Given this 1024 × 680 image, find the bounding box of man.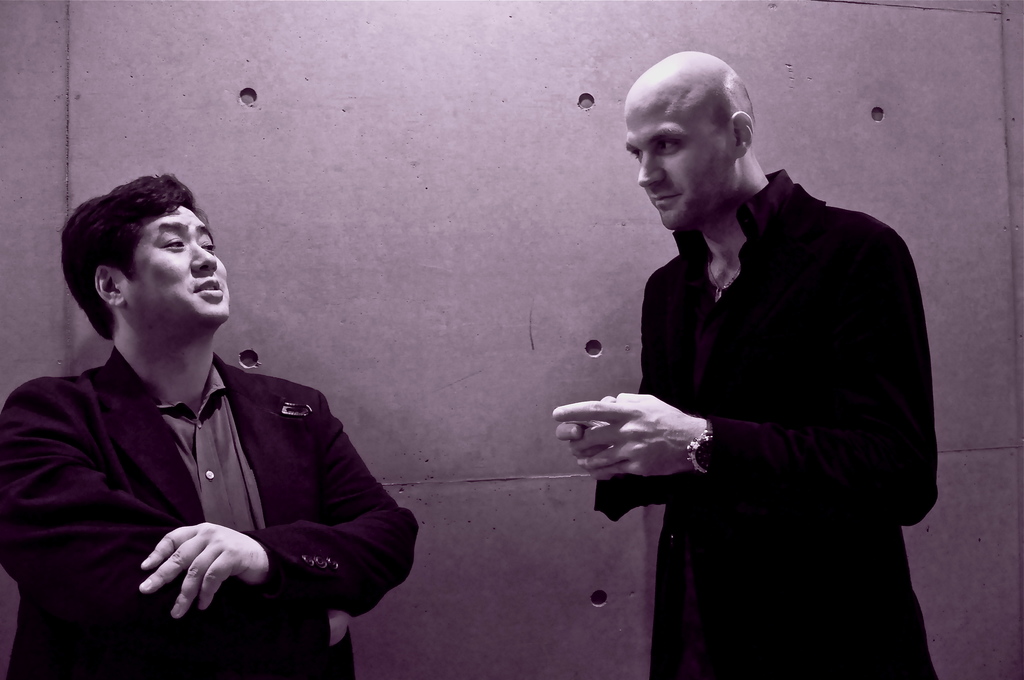
544/33/947/679.
